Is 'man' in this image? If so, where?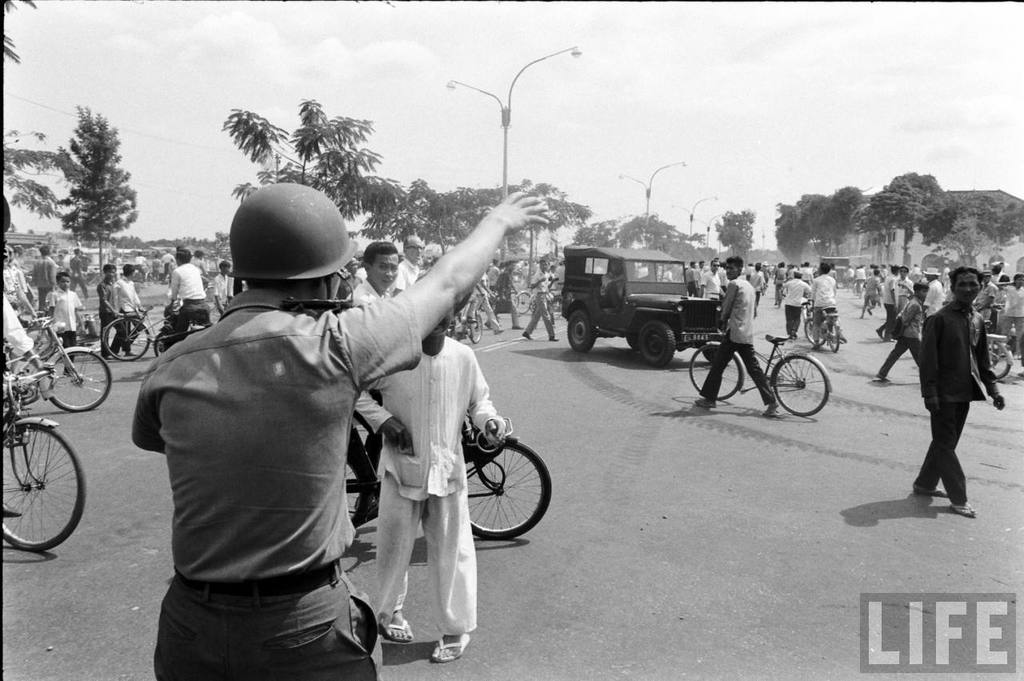
Yes, at detection(698, 254, 725, 302).
